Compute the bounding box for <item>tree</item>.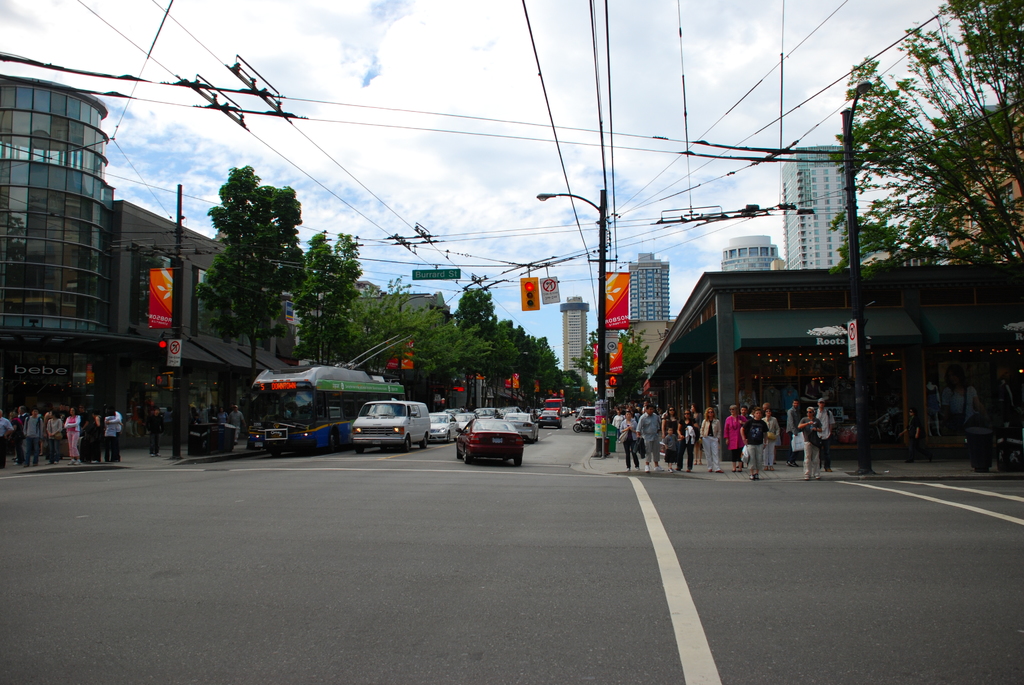
{"x1": 556, "y1": 363, "x2": 584, "y2": 409}.
